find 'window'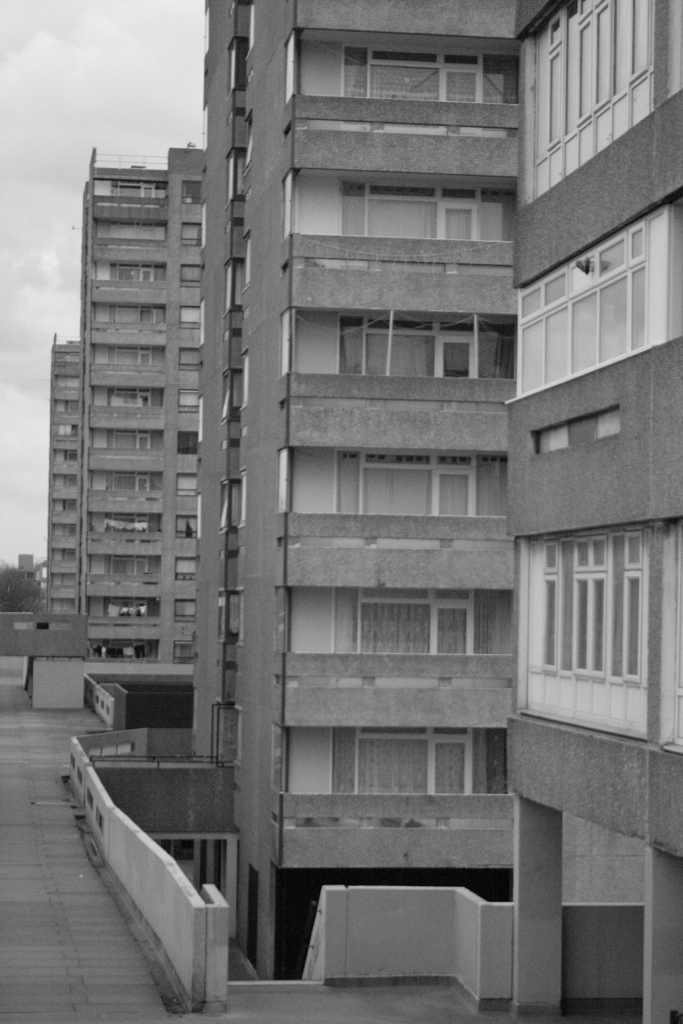
<bbox>176, 472, 195, 499</bbox>
